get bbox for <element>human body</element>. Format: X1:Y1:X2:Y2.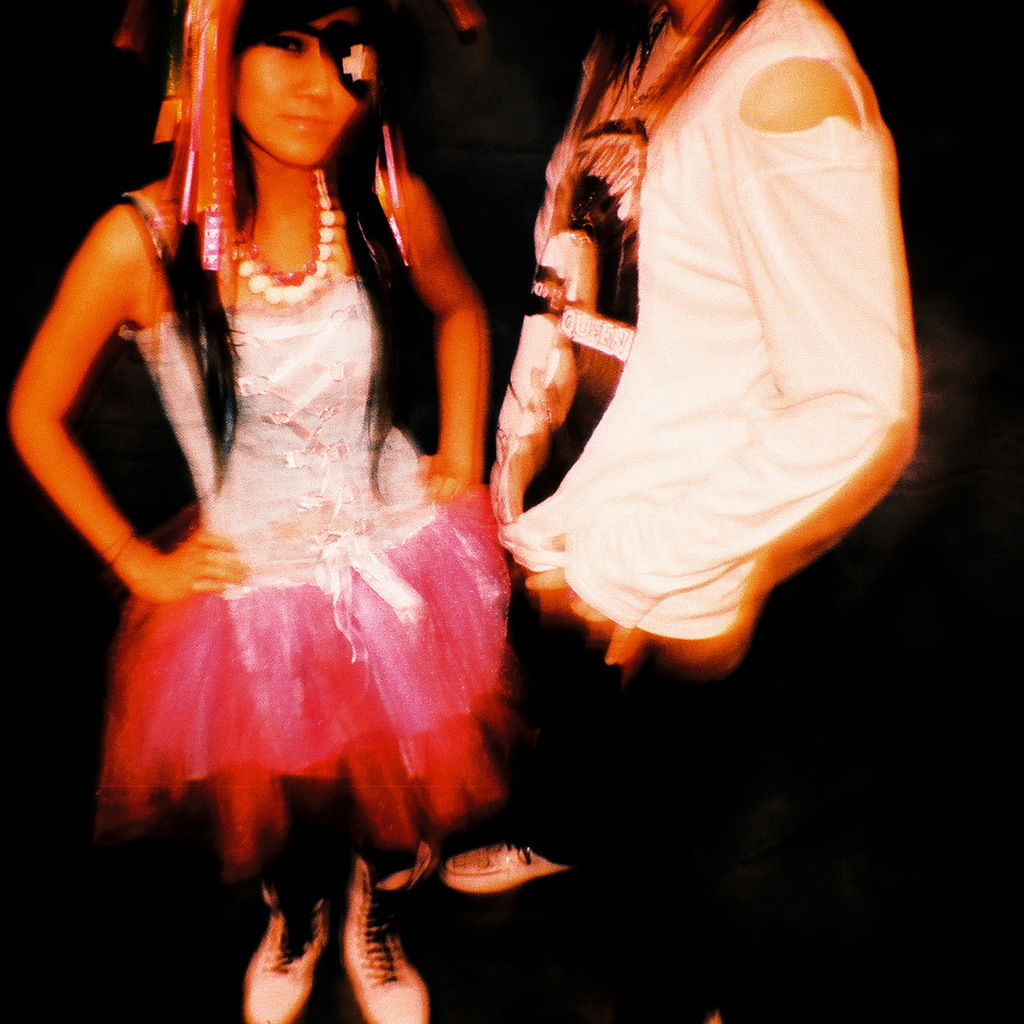
440:0:925:1023.
